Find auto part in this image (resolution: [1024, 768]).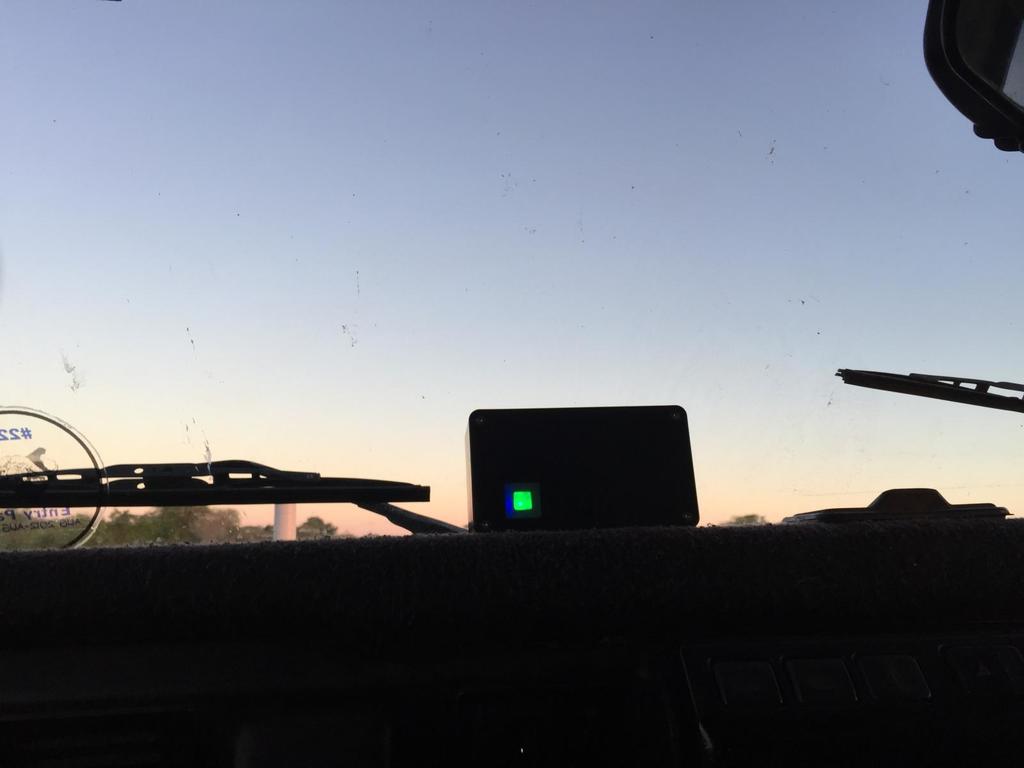
select_region(0, 472, 1023, 767).
